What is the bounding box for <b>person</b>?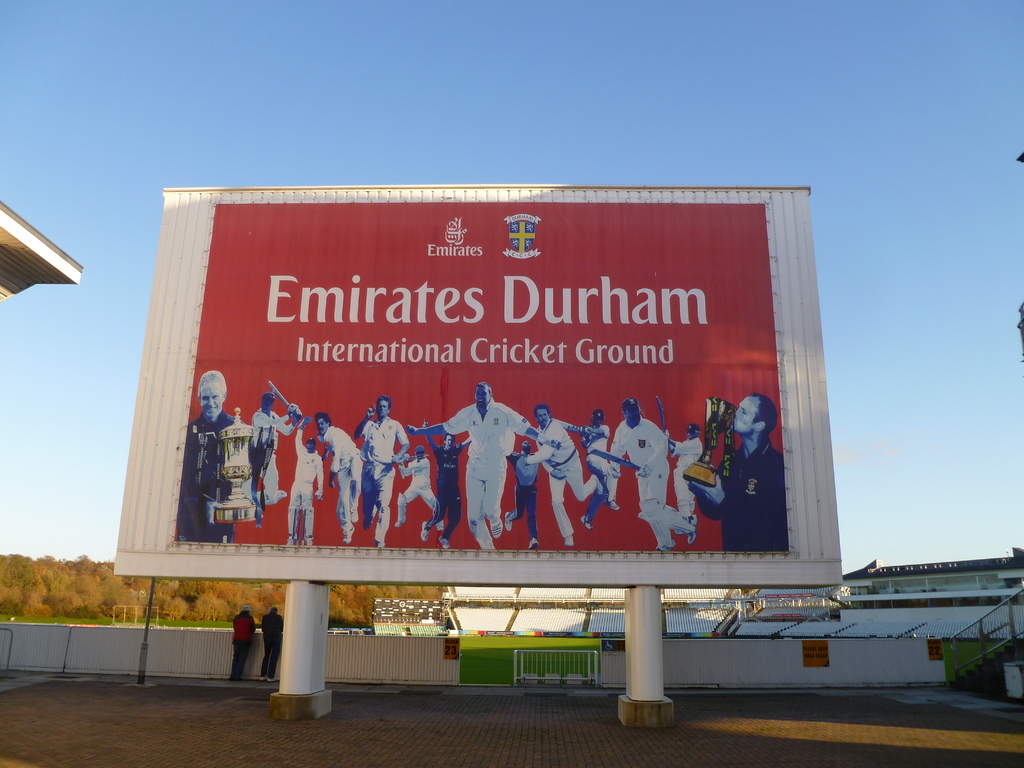
l=504, t=436, r=542, b=545.
